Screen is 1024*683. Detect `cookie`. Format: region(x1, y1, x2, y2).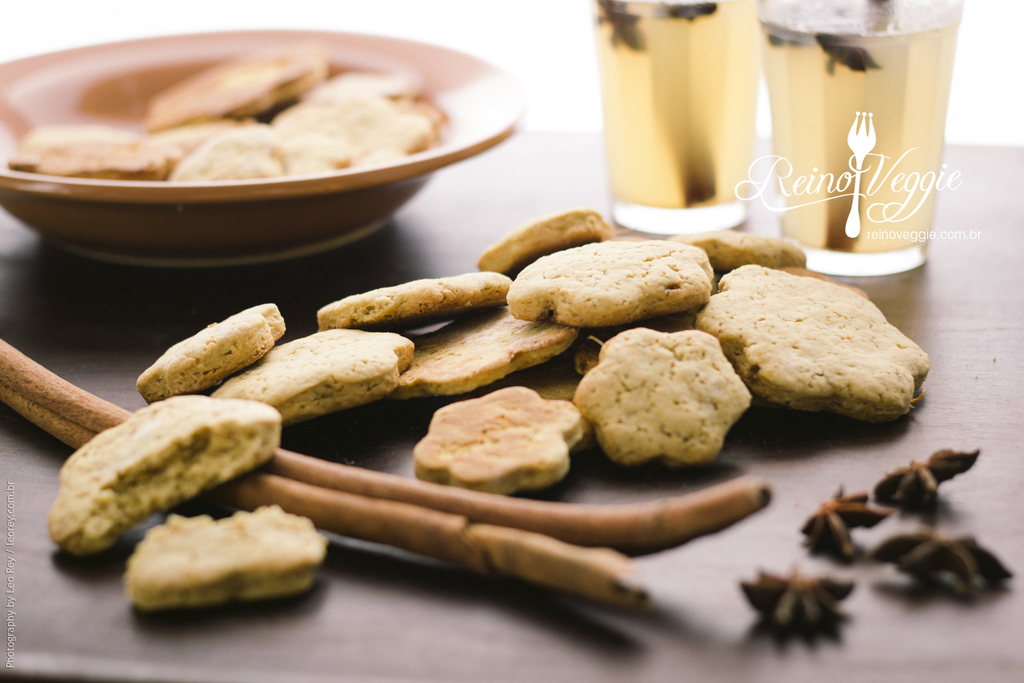
region(121, 499, 332, 612).
